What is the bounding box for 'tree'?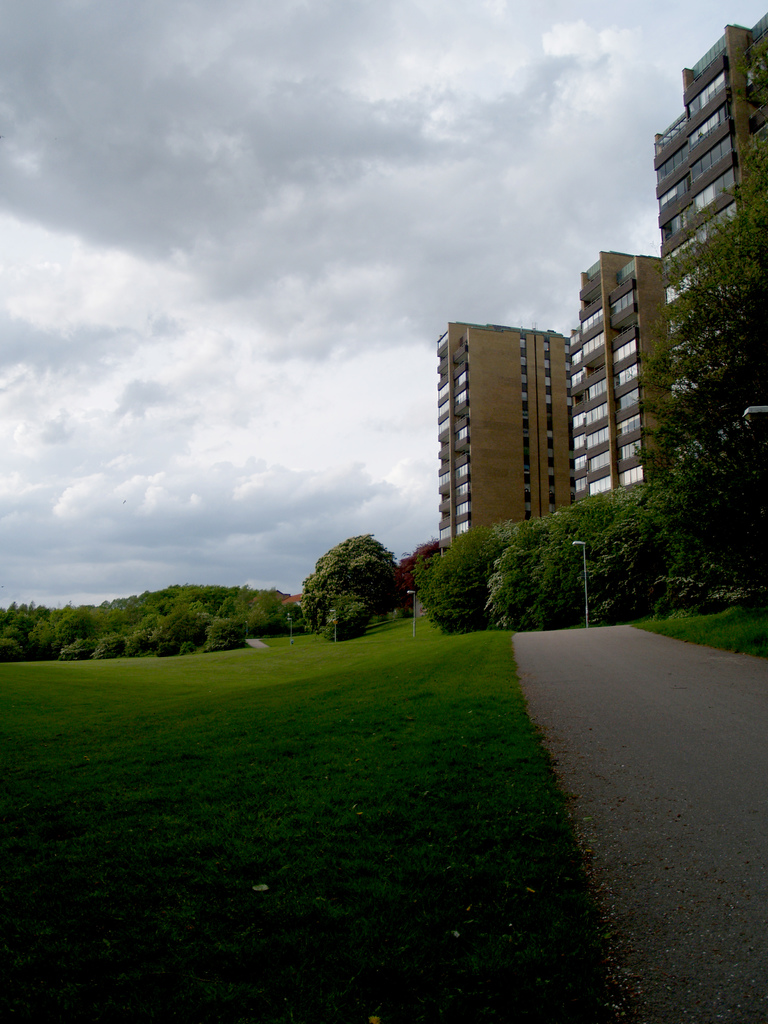
bbox=(723, 36, 767, 210).
